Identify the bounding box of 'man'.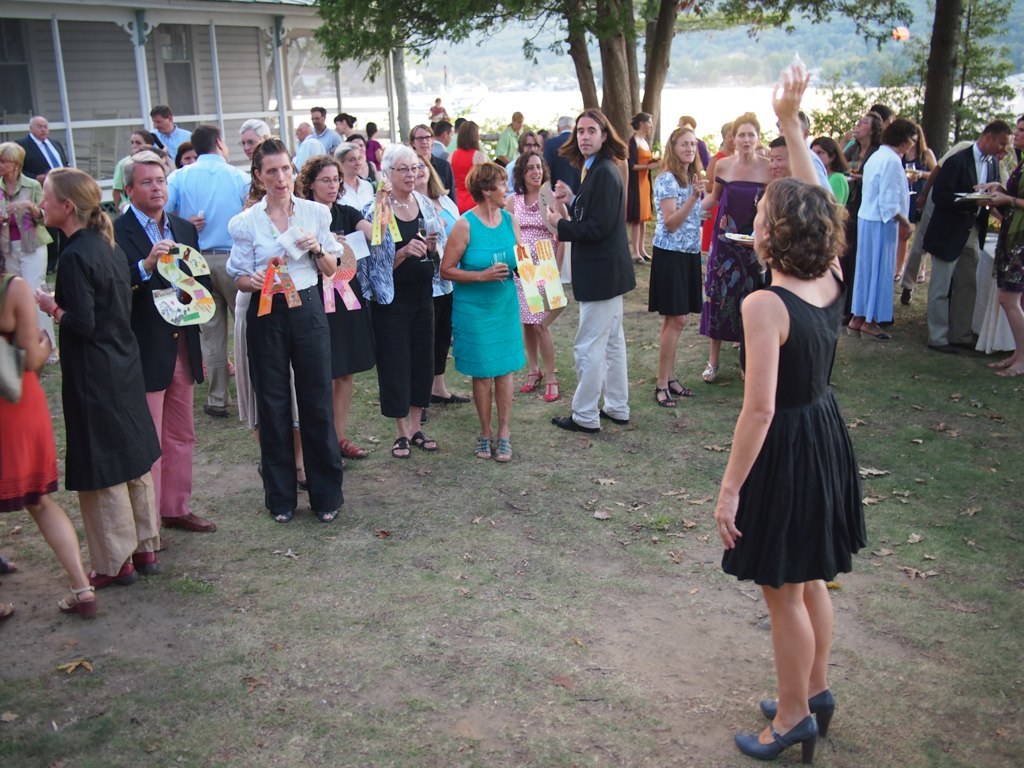
(x1=501, y1=129, x2=541, y2=198).
